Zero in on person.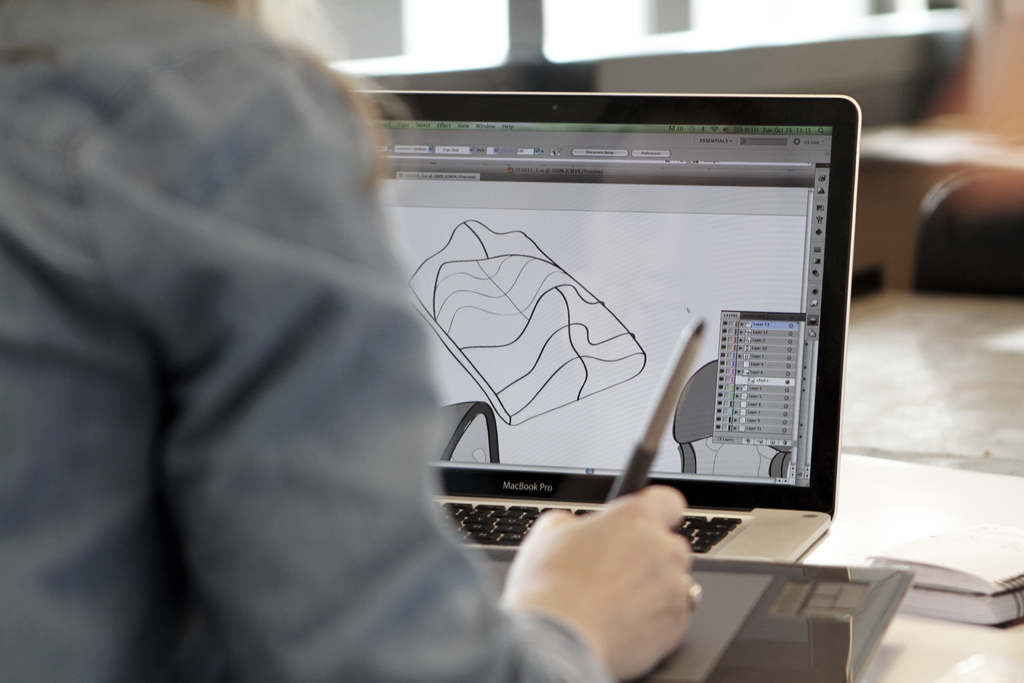
Zeroed in: (39, 0, 489, 670).
